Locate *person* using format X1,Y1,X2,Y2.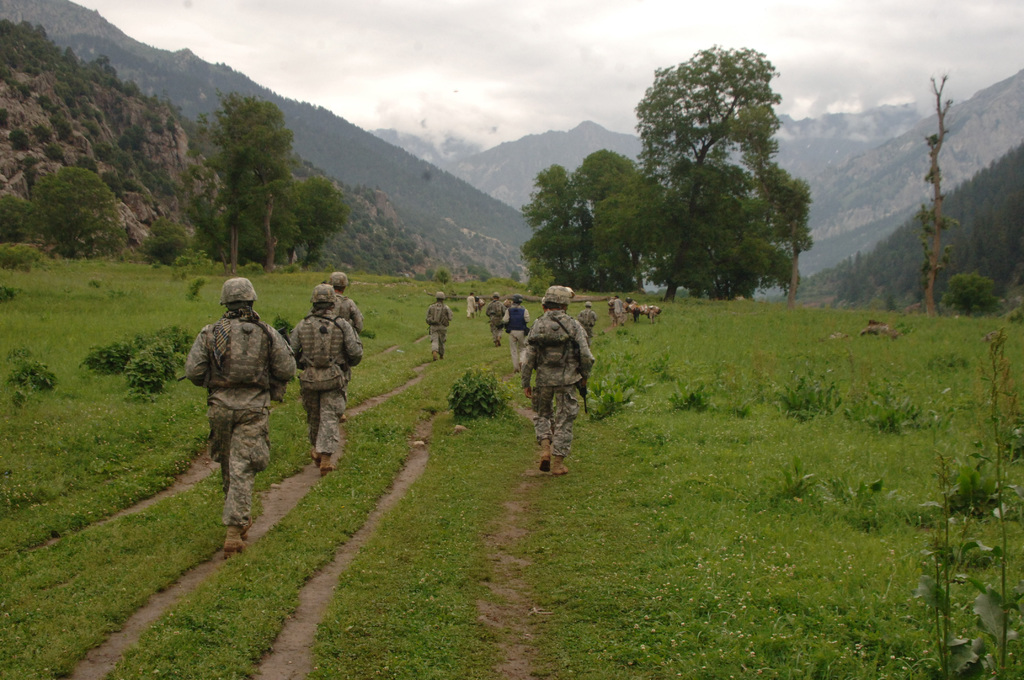
291,282,362,474.
